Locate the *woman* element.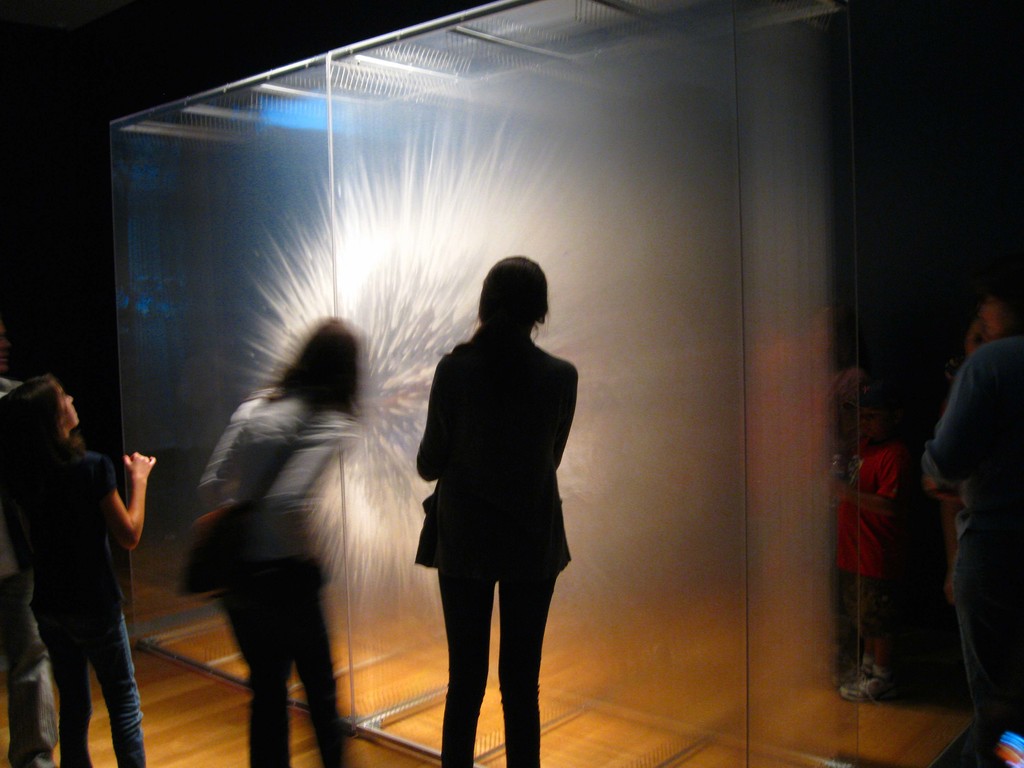
Element bbox: select_region(188, 308, 366, 767).
